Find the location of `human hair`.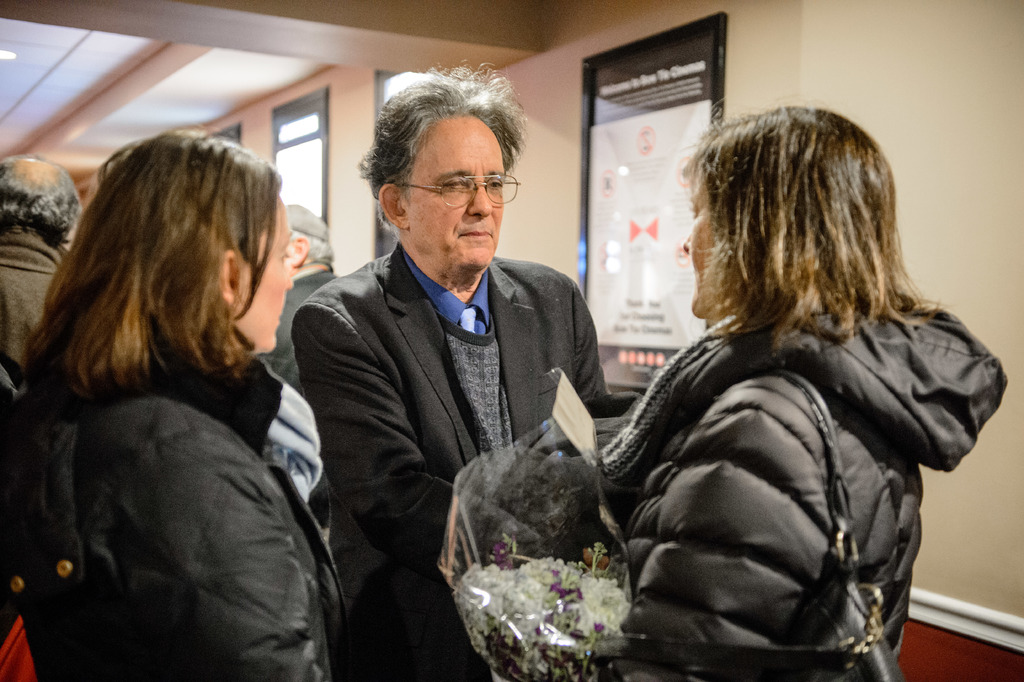
Location: pyautogui.locateOnScreen(295, 233, 334, 267).
